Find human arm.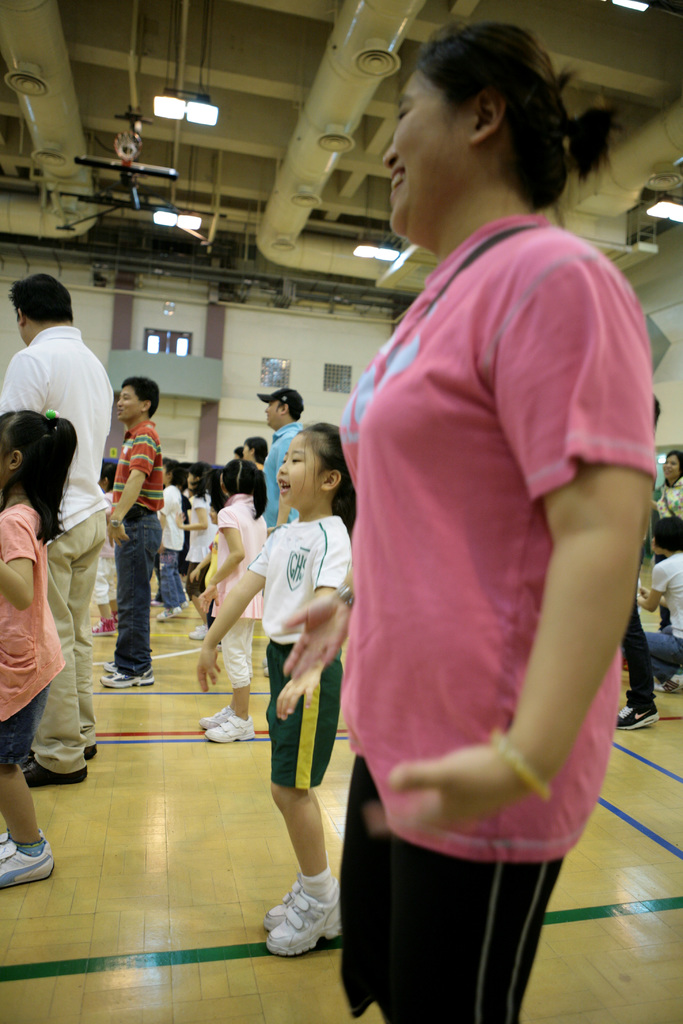
locate(189, 547, 213, 586).
